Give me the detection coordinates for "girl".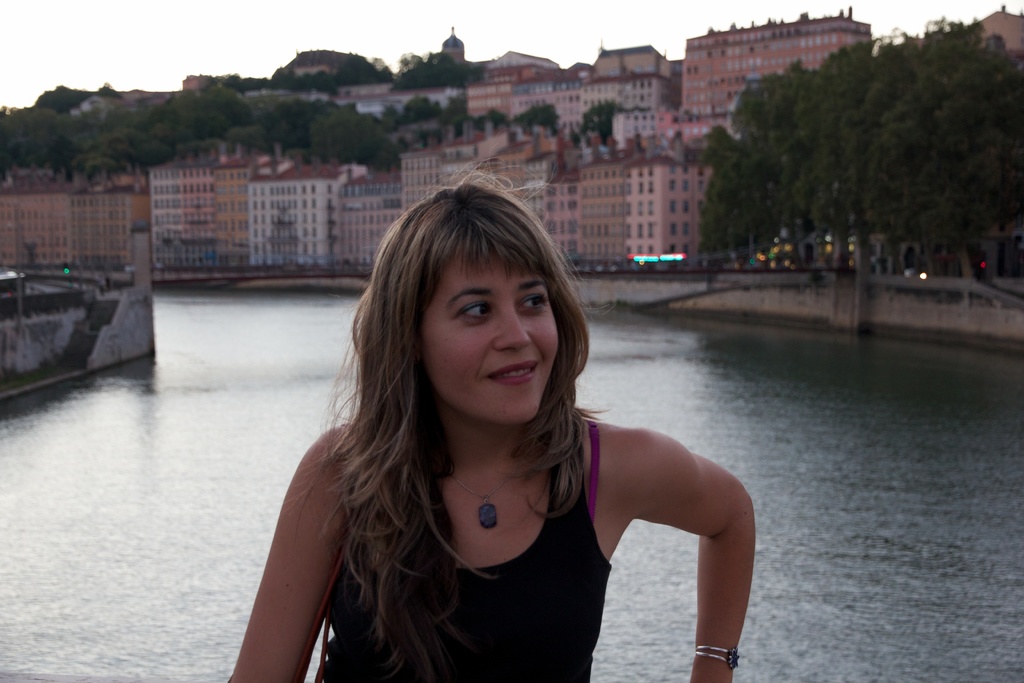
[x1=225, y1=156, x2=755, y2=682].
